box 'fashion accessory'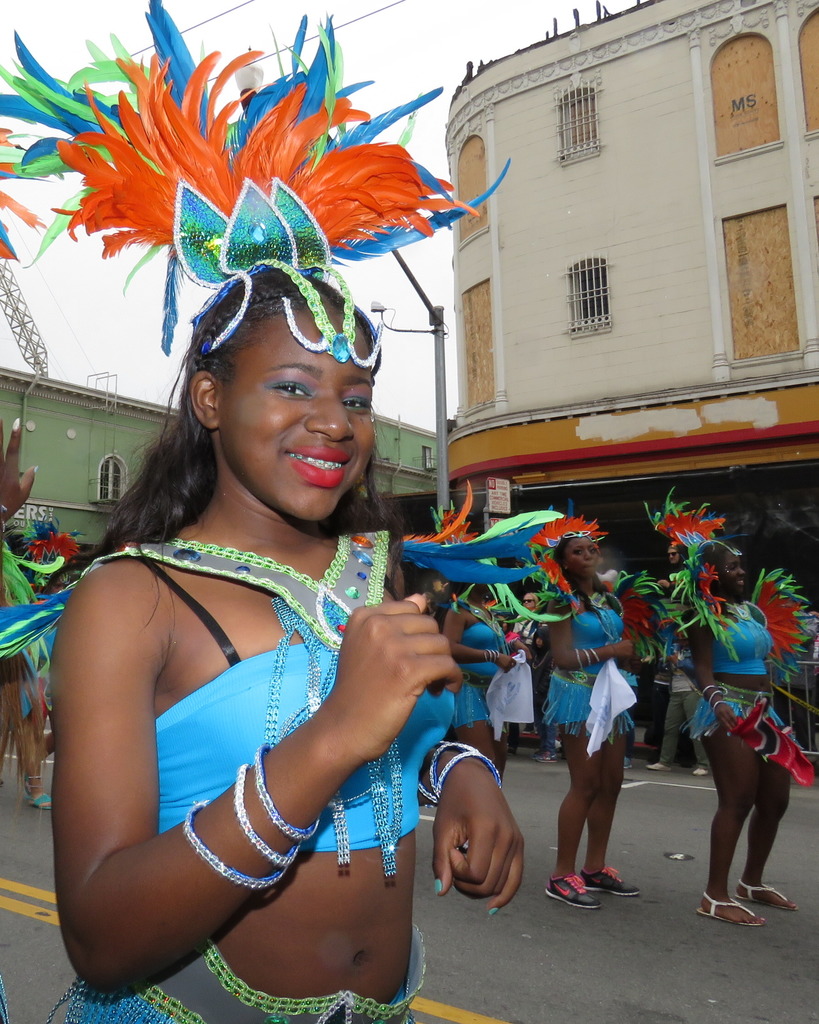
bbox=(257, 736, 323, 843)
